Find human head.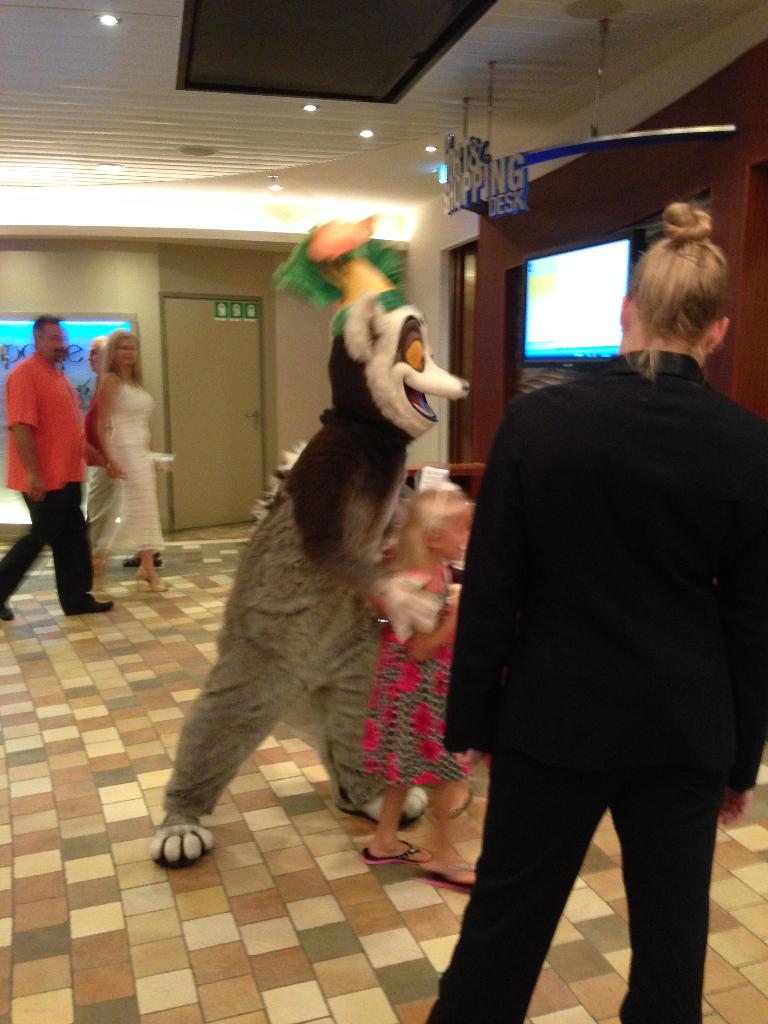
(399,490,474,573).
